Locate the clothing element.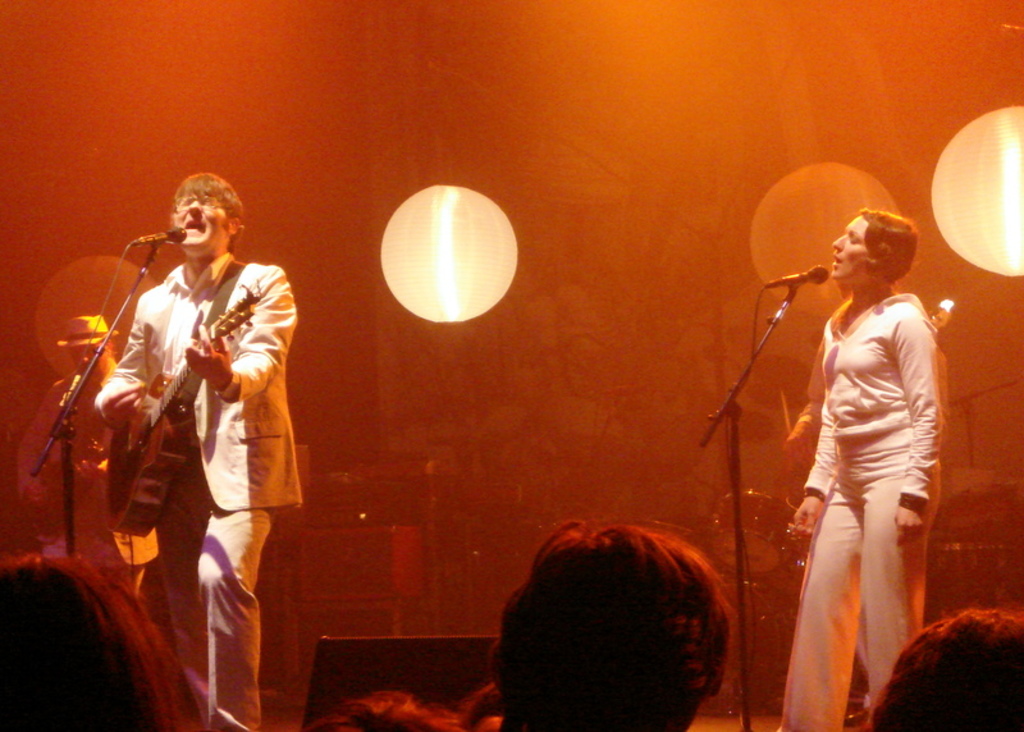
Element bbox: (26, 369, 154, 617).
